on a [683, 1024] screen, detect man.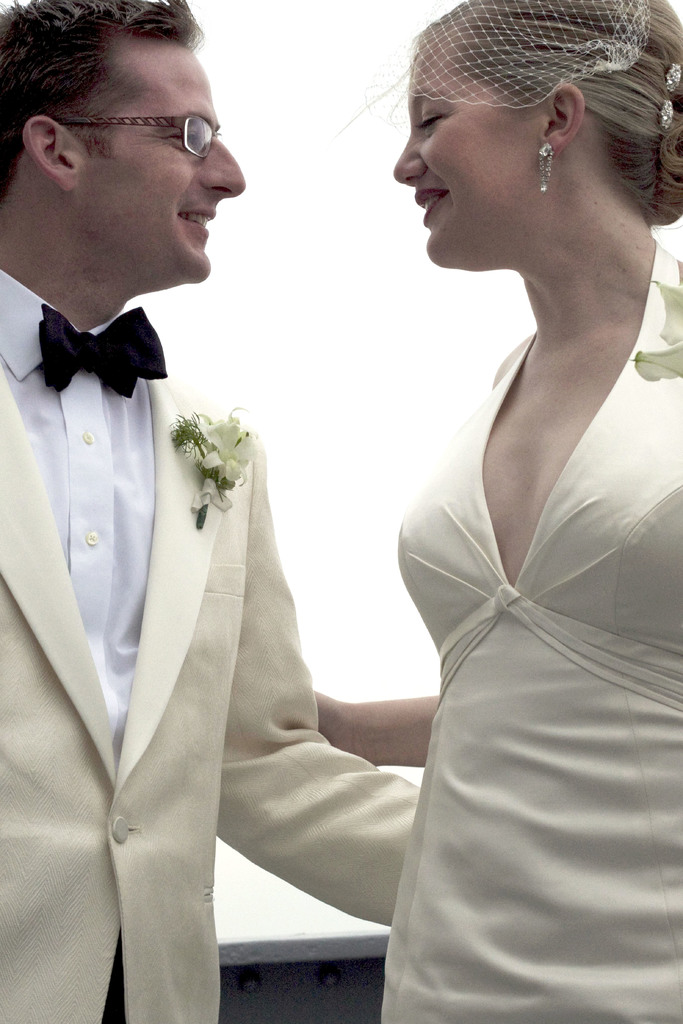
bbox=[25, 1, 508, 989].
